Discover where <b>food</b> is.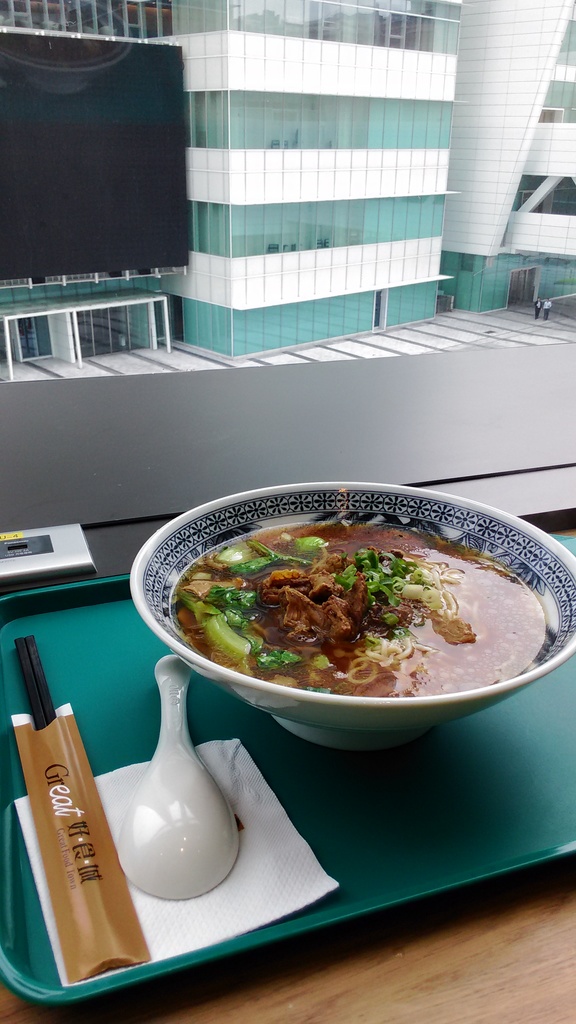
Discovered at 173,522,544,698.
